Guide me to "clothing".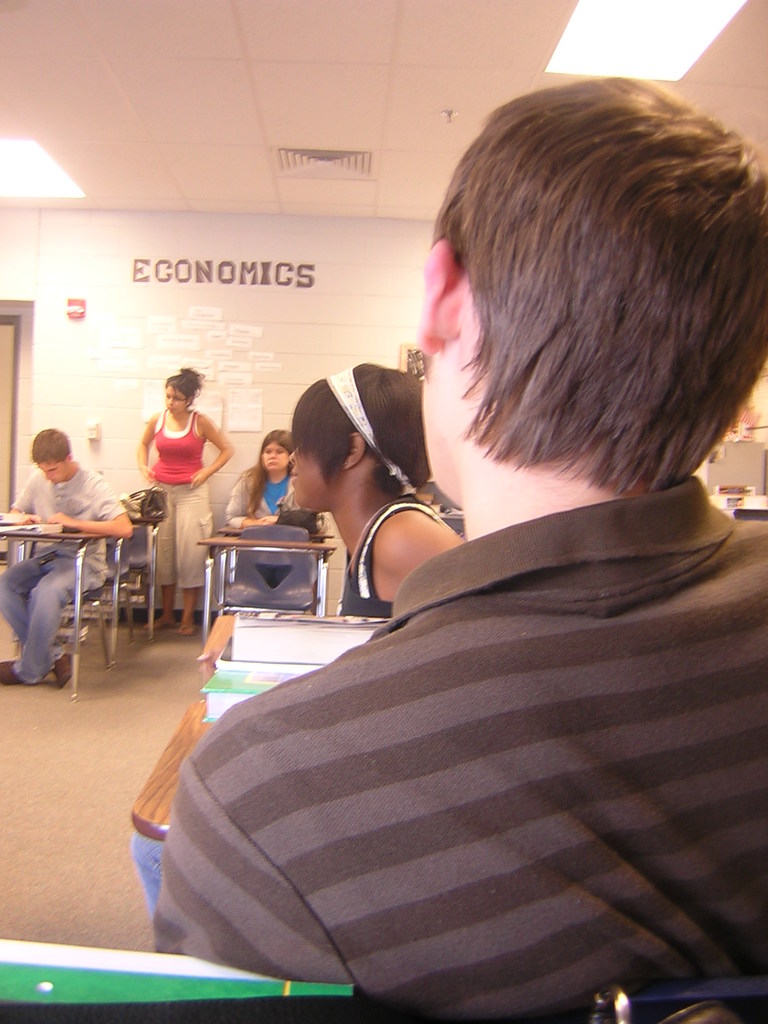
Guidance: [342,495,449,619].
